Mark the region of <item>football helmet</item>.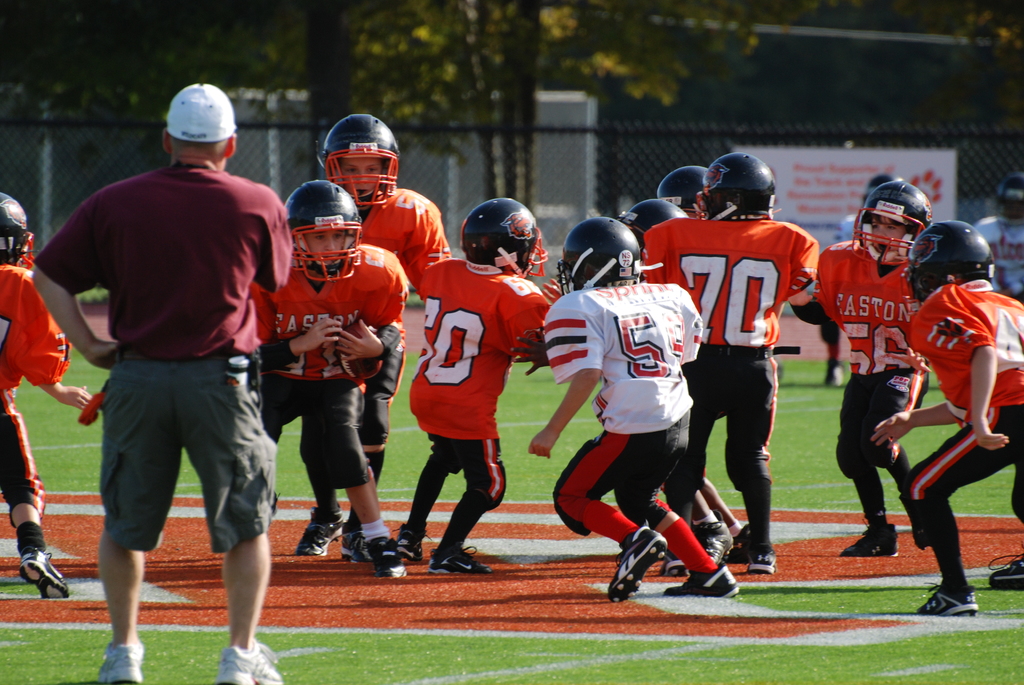
Region: select_region(0, 185, 45, 263).
